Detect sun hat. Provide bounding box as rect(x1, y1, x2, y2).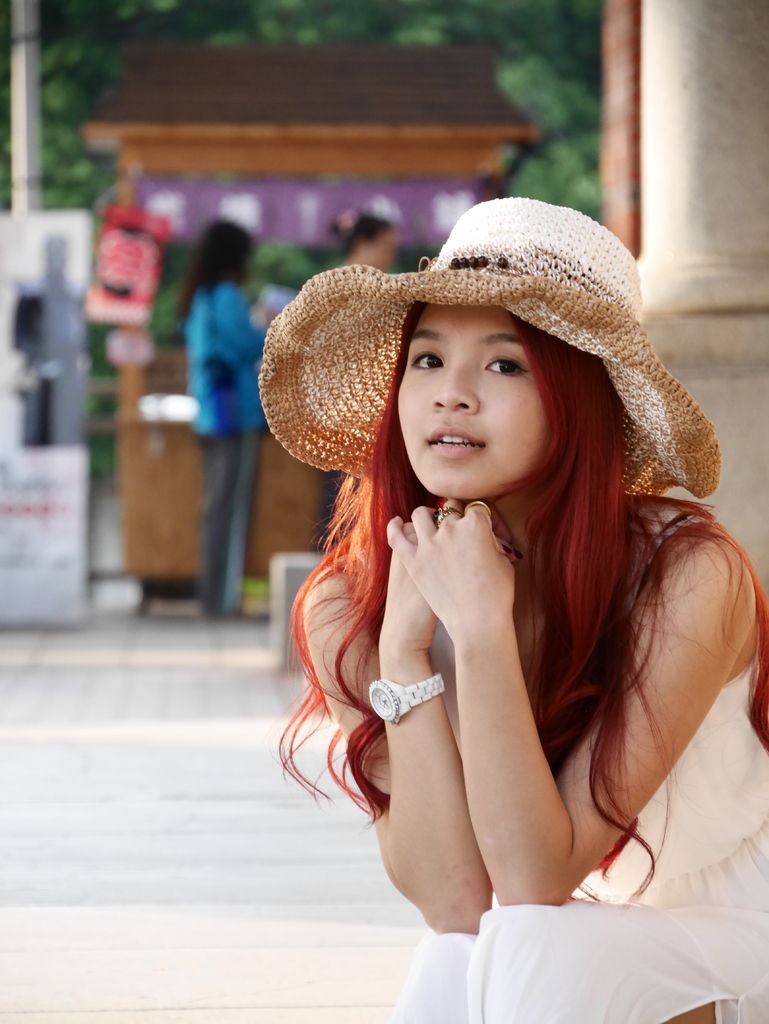
rect(259, 191, 732, 504).
